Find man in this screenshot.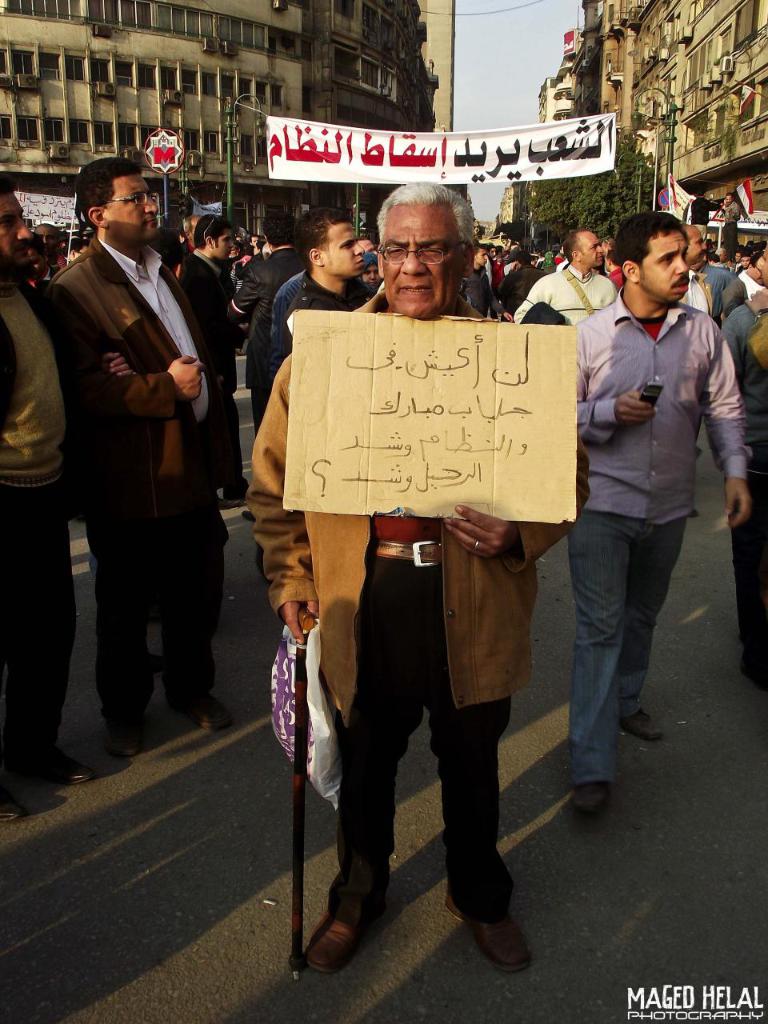
The bounding box for man is [0, 170, 102, 830].
